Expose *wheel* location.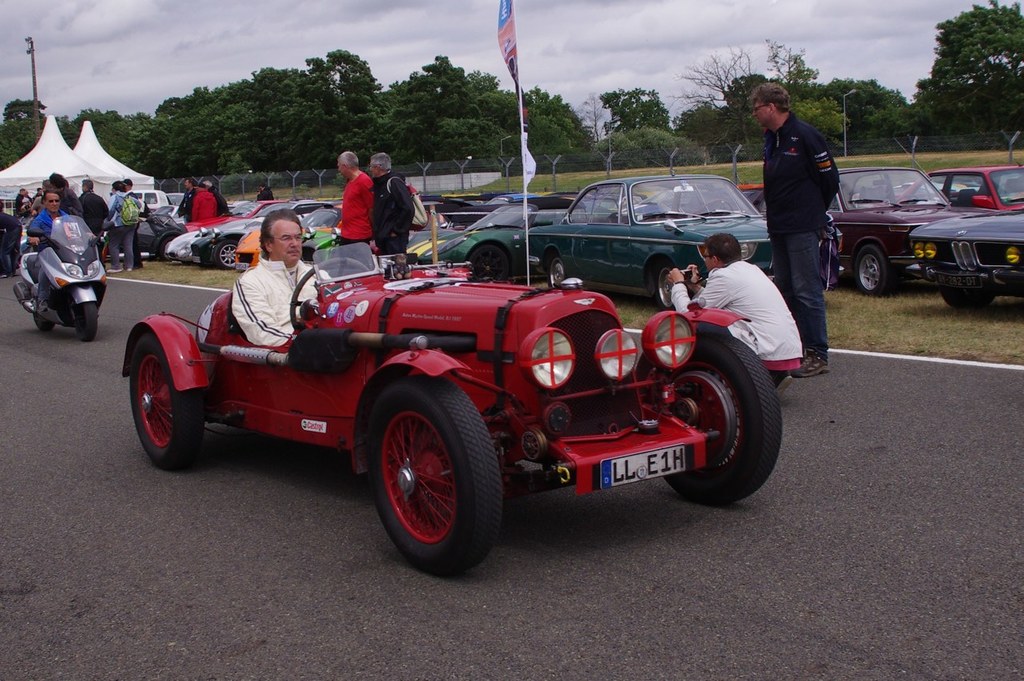
Exposed at box(863, 241, 892, 293).
